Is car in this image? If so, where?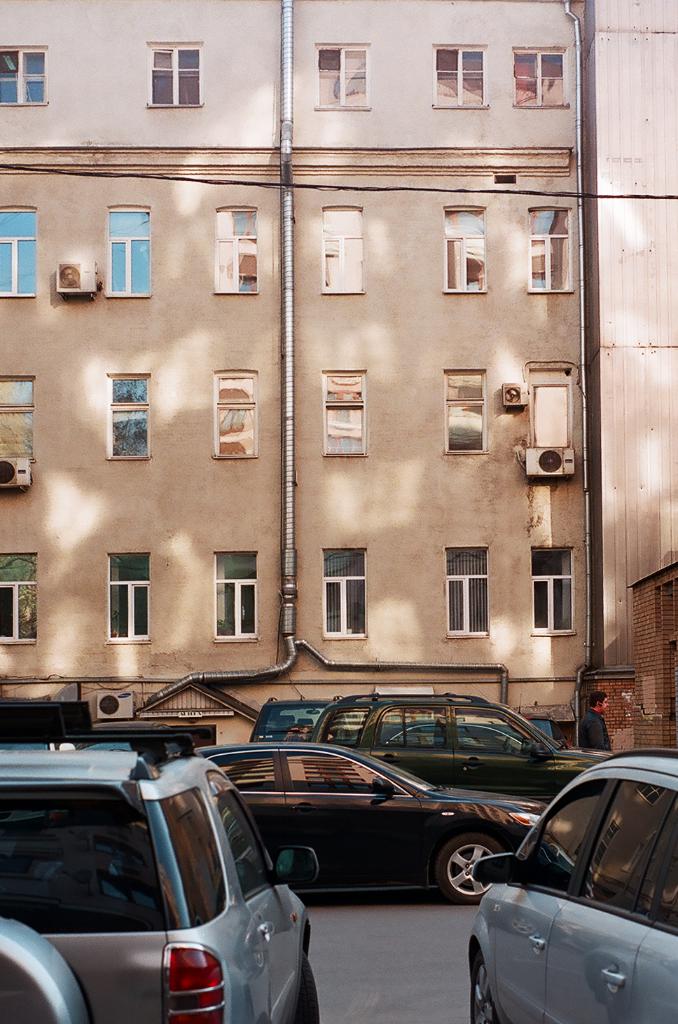
Yes, at x1=458 y1=750 x2=677 y2=1023.
